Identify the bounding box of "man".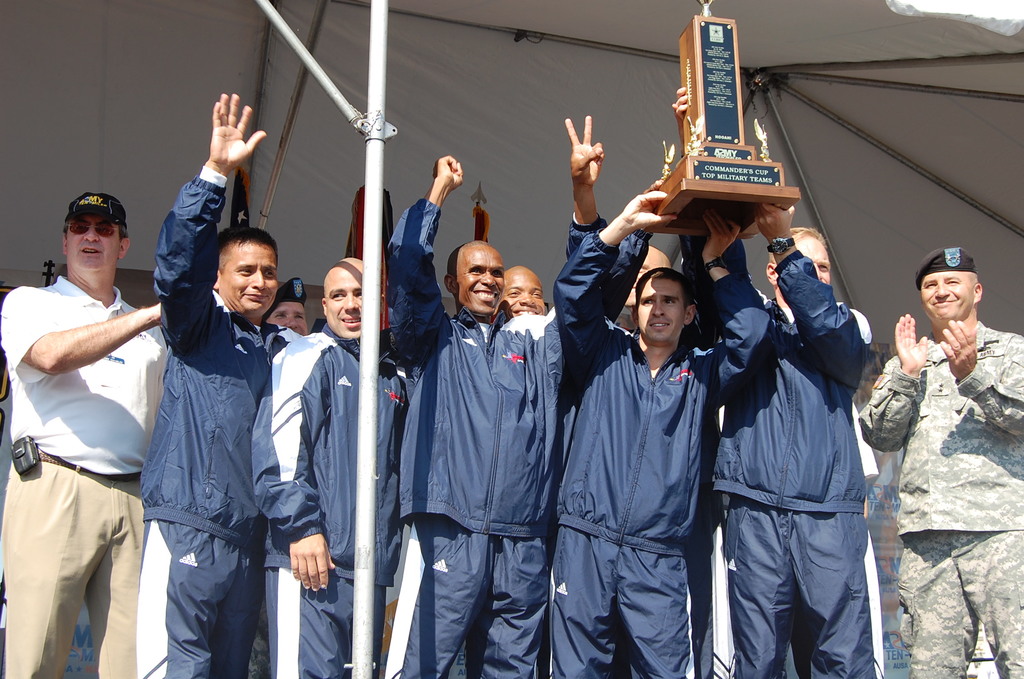
{"x1": 500, "y1": 266, "x2": 551, "y2": 320}.
